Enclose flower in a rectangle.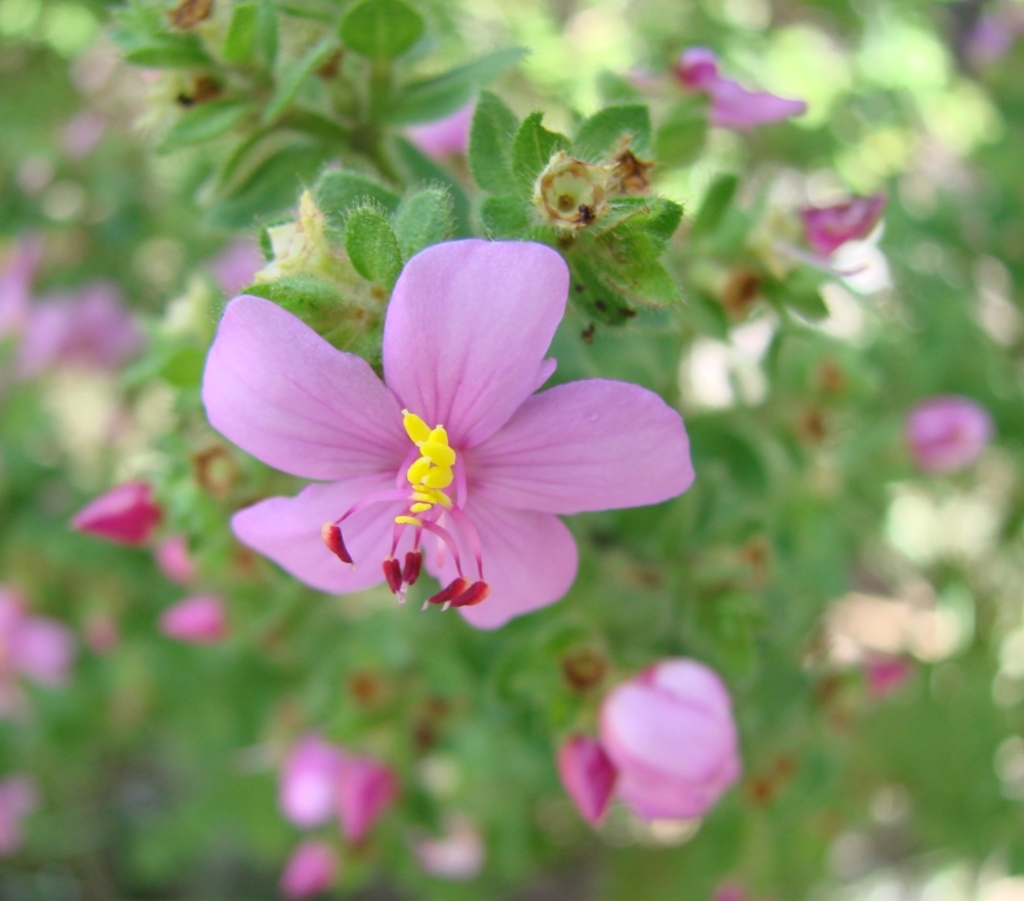
rect(603, 658, 740, 826).
